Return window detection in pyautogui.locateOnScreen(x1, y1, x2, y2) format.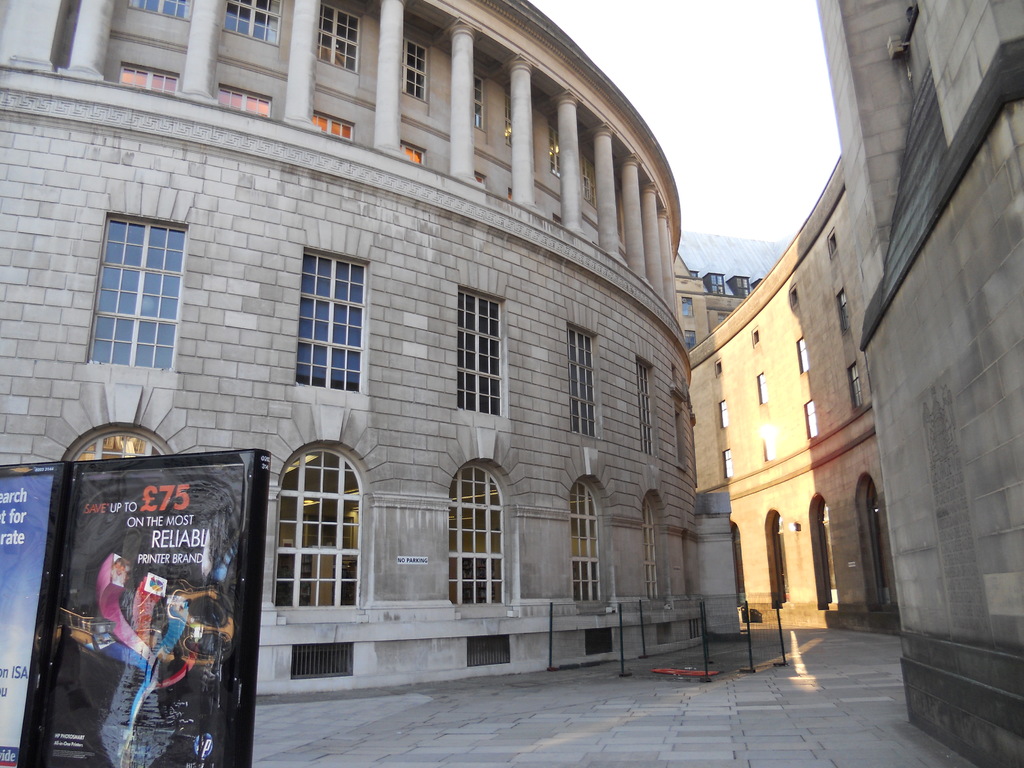
pyautogui.locateOnScreen(474, 80, 488, 130).
